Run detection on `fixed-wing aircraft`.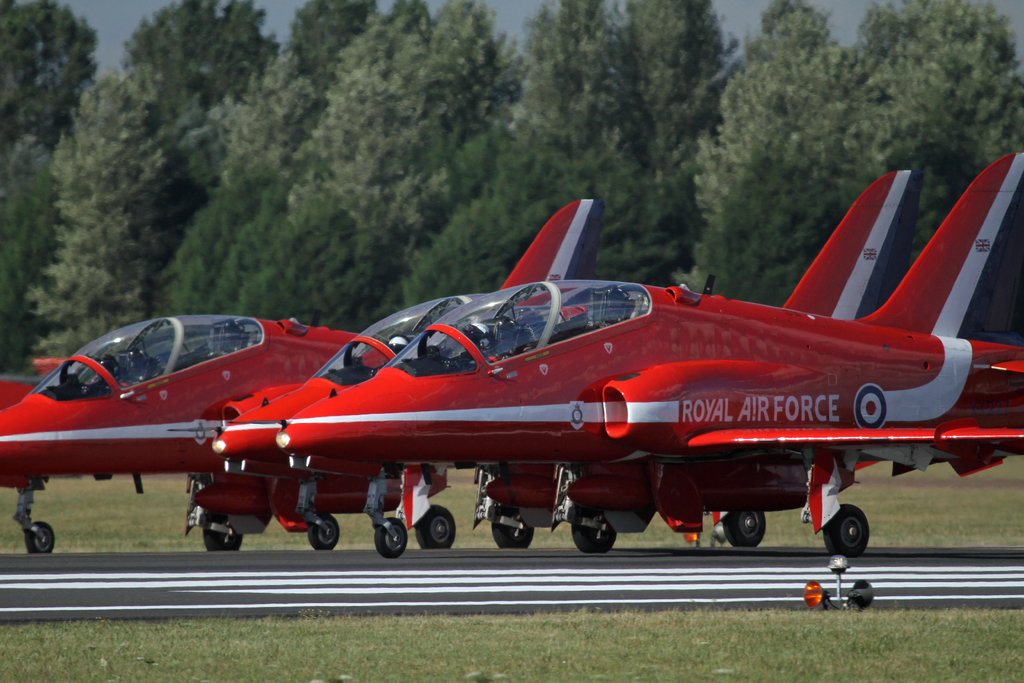
Result: locate(211, 169, 920, 553).
